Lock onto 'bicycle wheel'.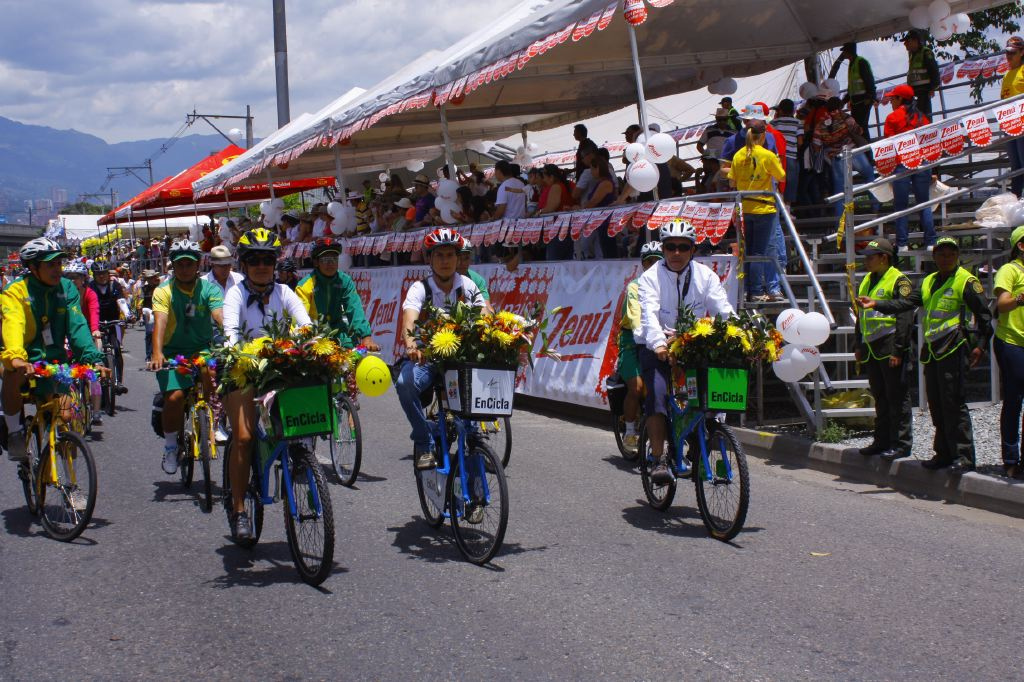
Locked: pyautogui.locateOnScreen(412, 423, 450, 527).
